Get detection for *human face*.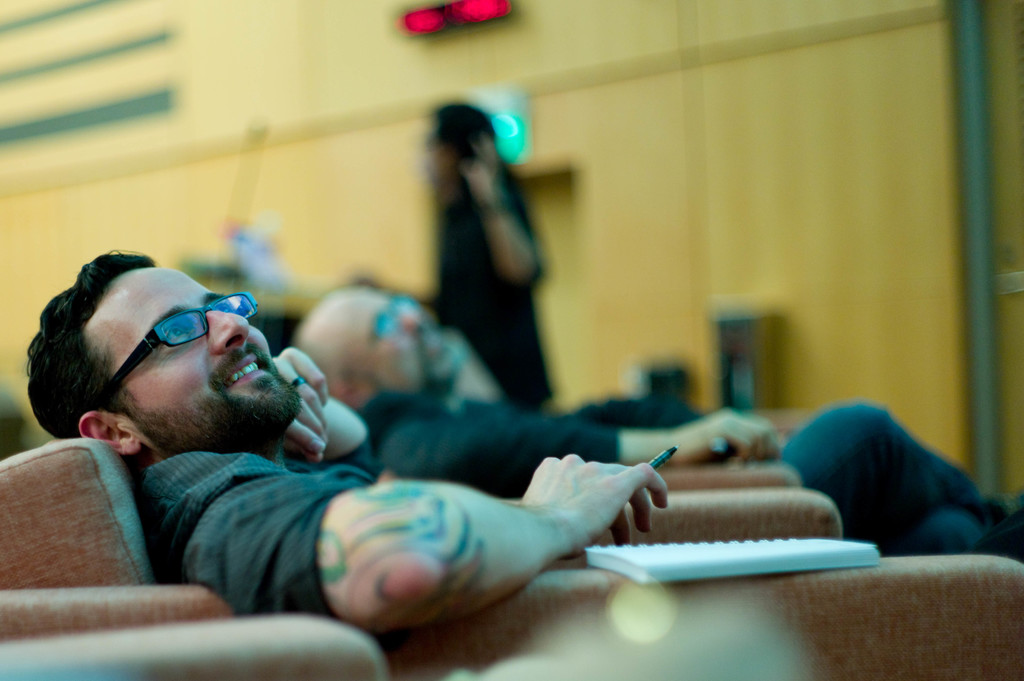
Detection: x1=320 y1=280 x2=465 y2=396.
